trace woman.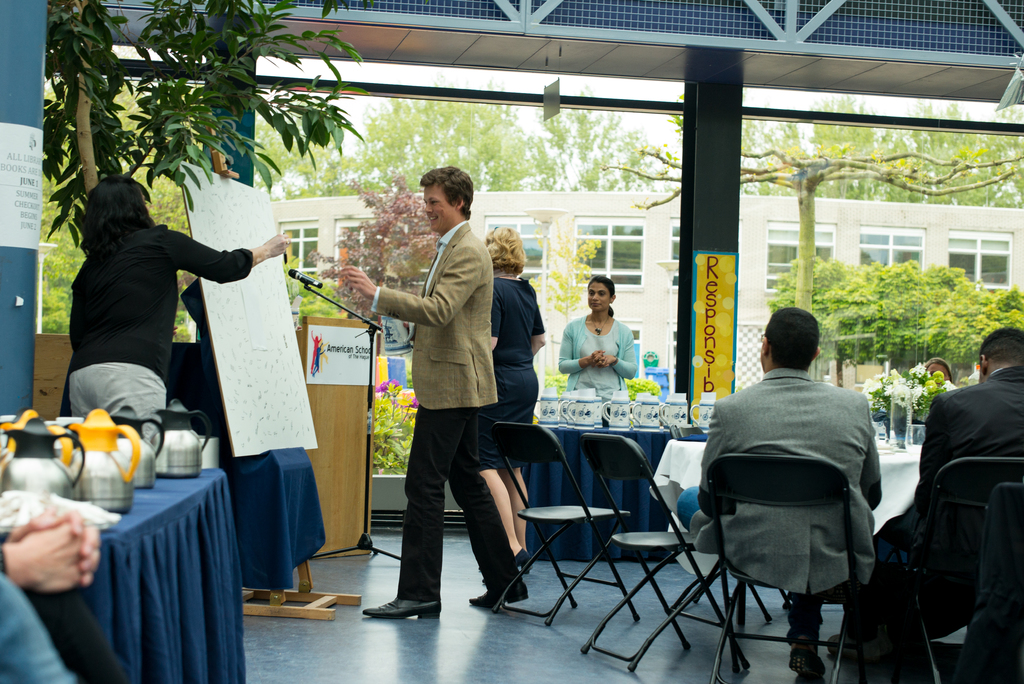
Traced to <region>54, 152, 252, 468</region>.
